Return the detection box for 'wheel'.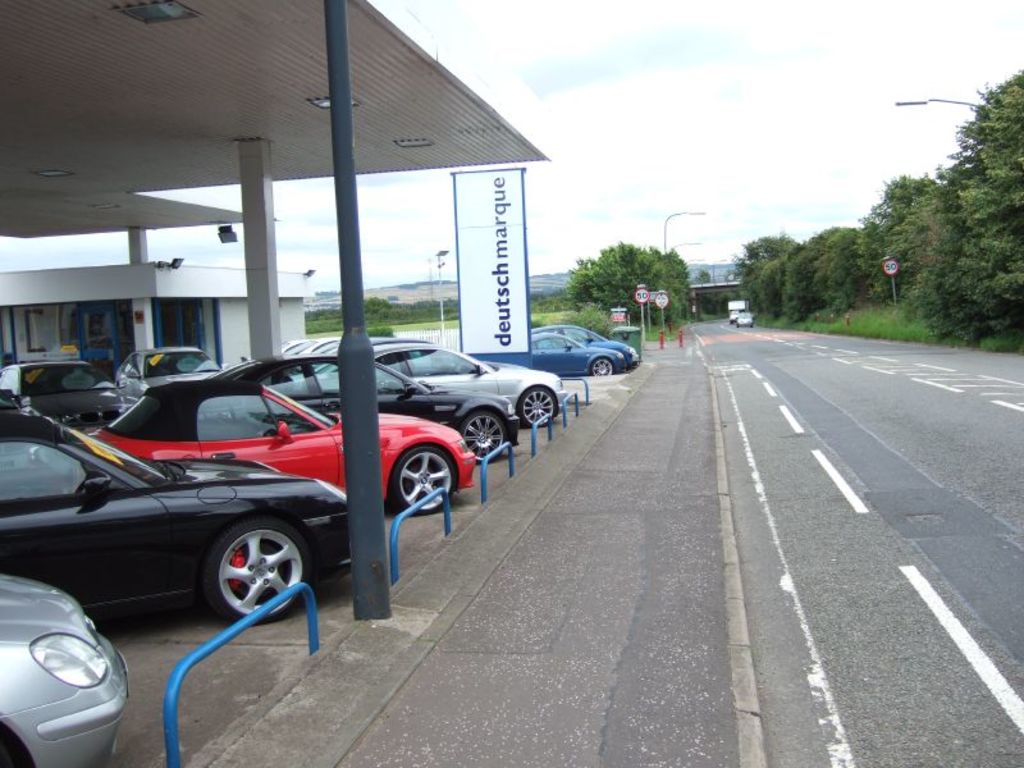
pyautogui.locateOnScreen(177, 516, 303, 631).
